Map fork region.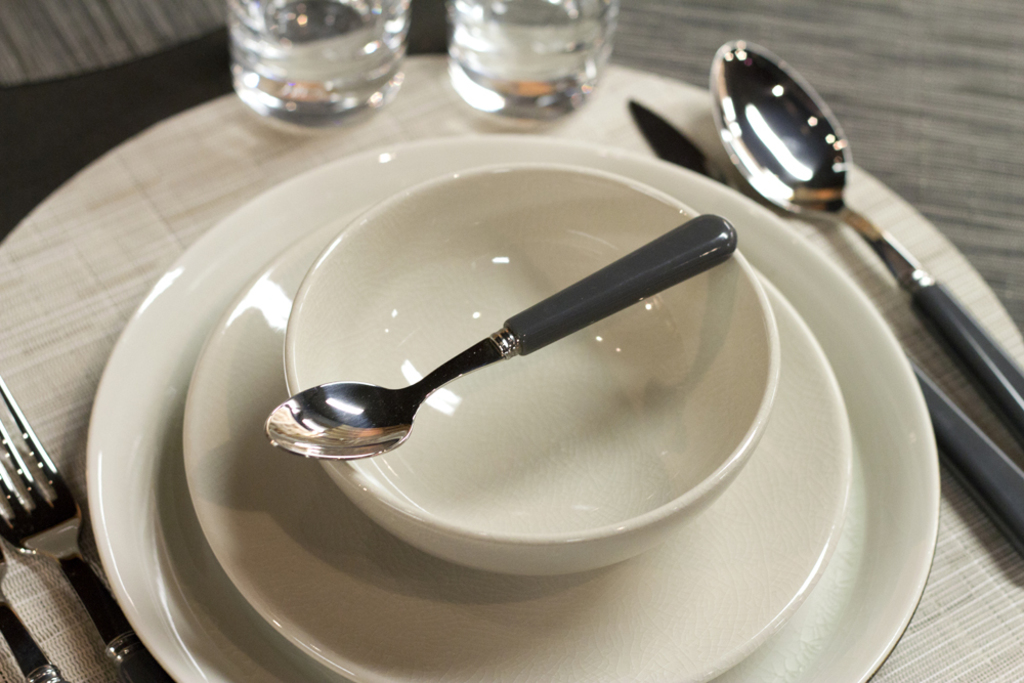
Mapped to x1=0, y1=373, x2=169, y2=682.
